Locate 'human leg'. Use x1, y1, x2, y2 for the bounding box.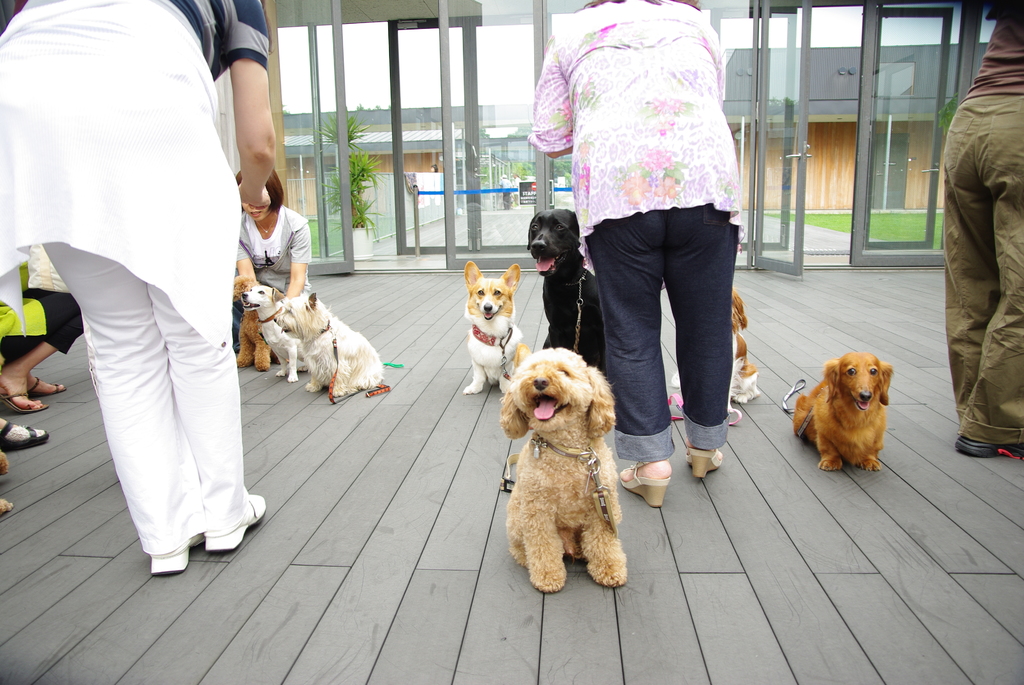
584, 143, 656, 510.
